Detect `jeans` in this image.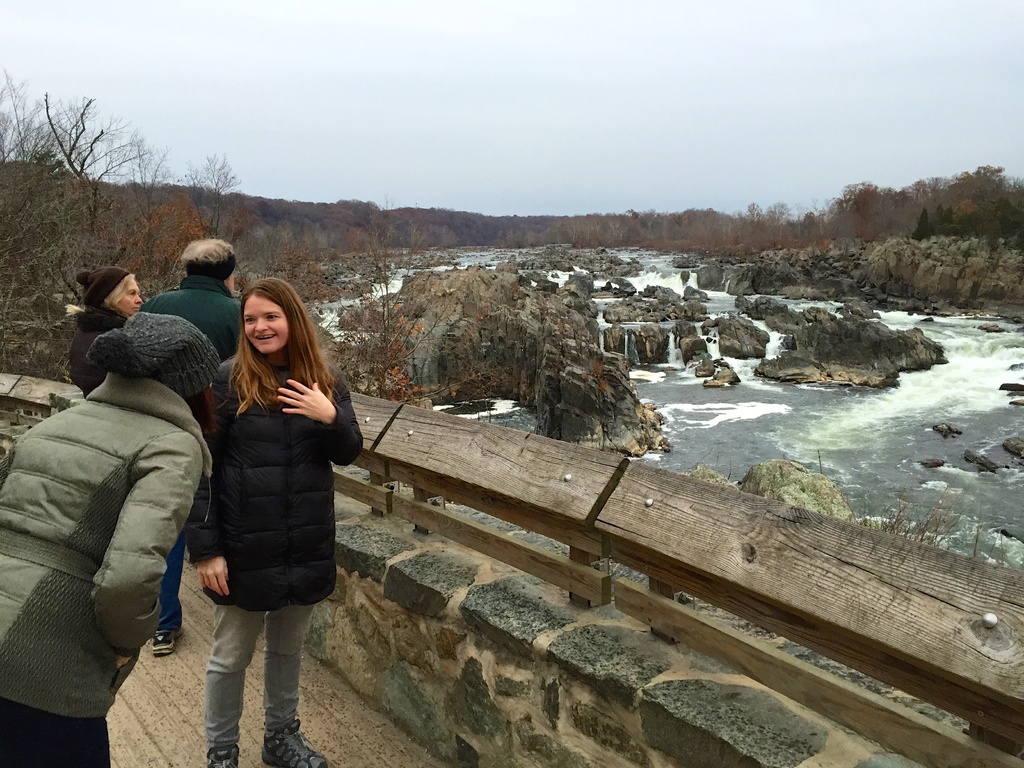
Detection: [179,582,301,756].
